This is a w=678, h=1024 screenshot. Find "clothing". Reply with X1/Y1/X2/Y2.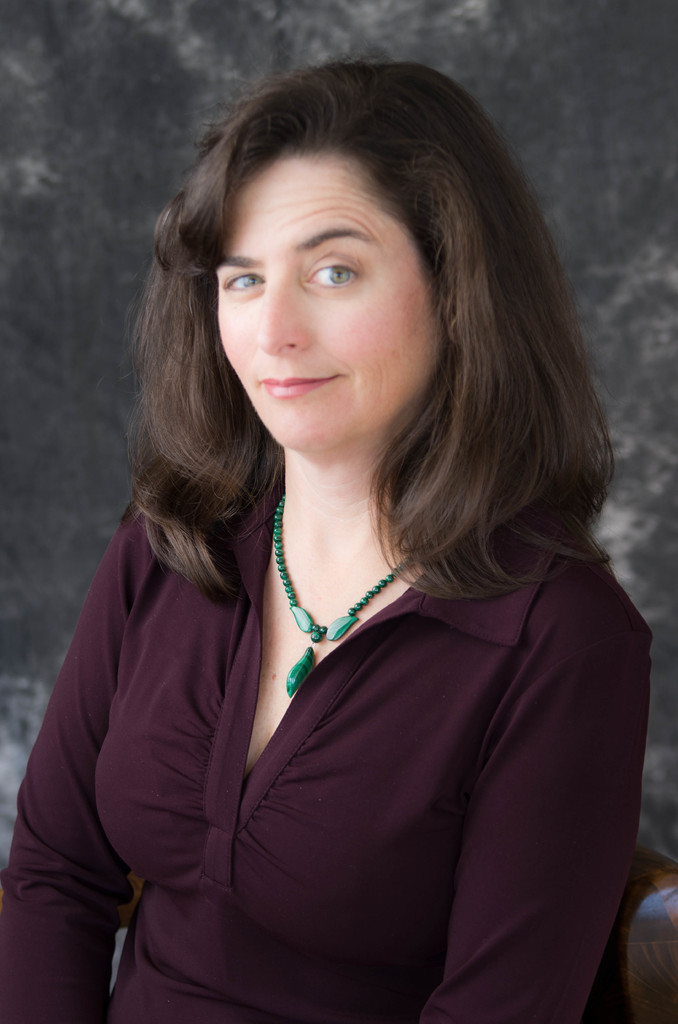
31/361/654/995.
